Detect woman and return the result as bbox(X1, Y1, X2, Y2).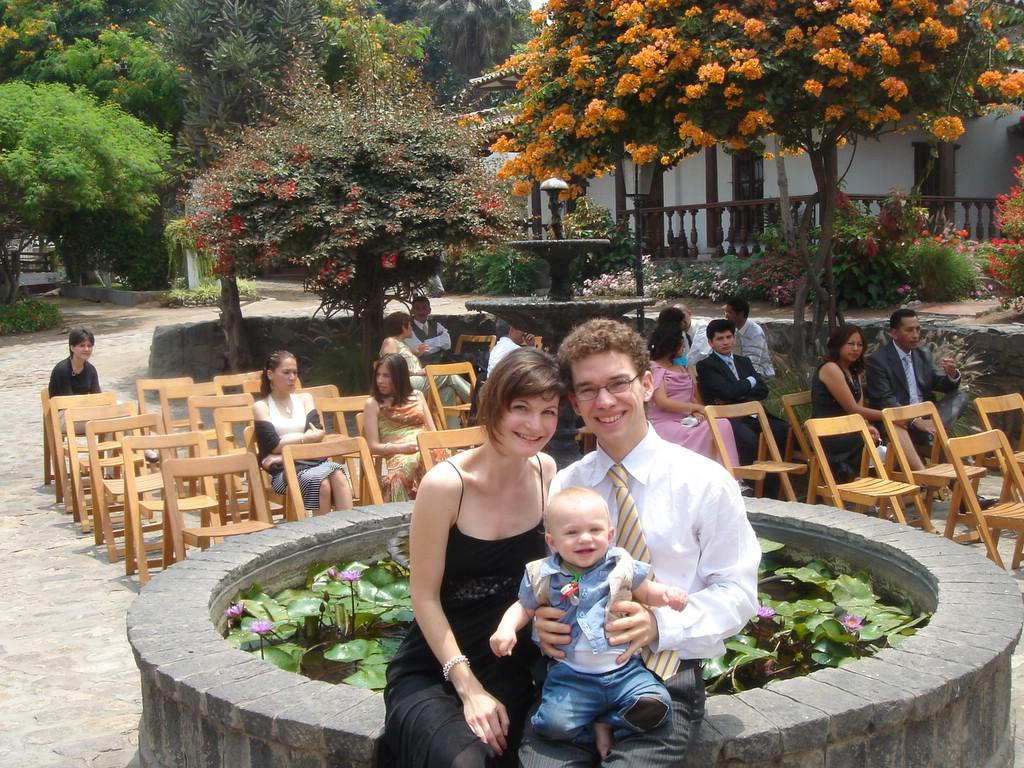
bbox(378, 313, 478, 432).
